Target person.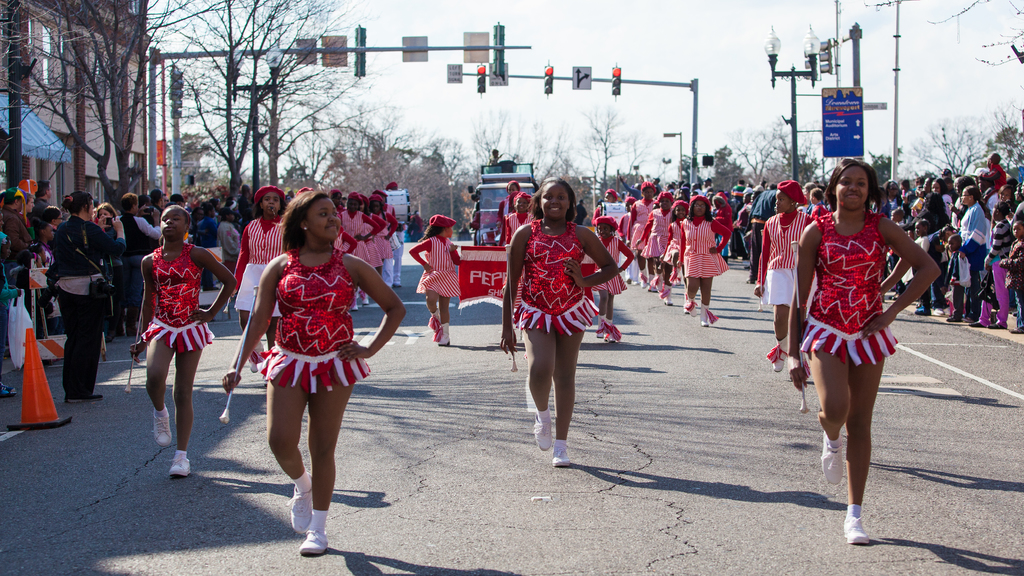
Target region: BBox(625, 181, 659, 289).
